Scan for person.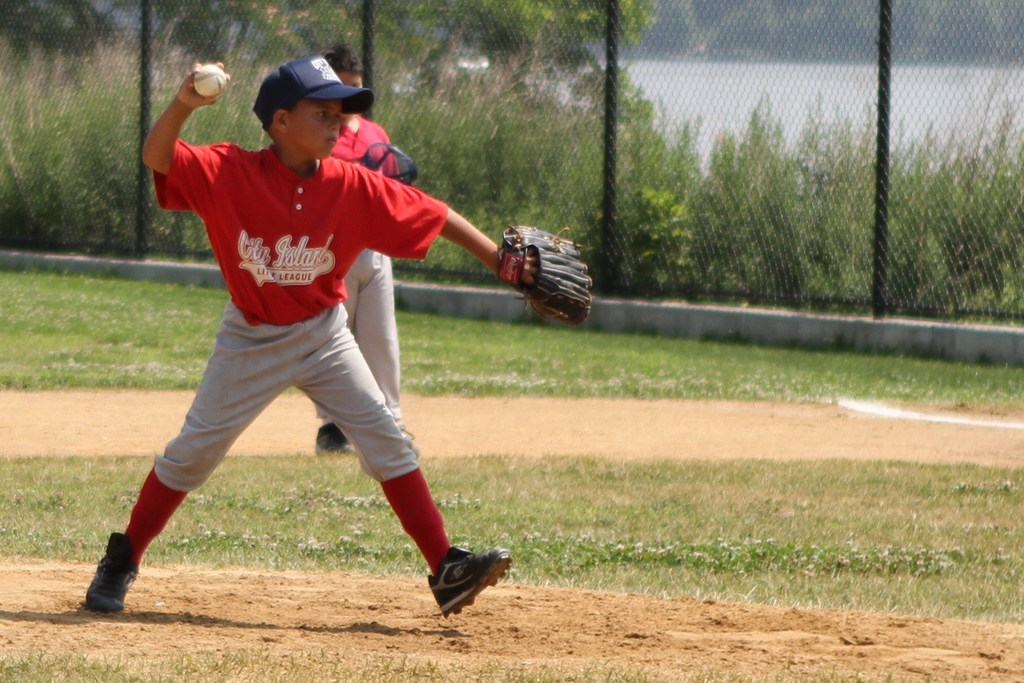
Scan result: (314, 45, 418, 460).
